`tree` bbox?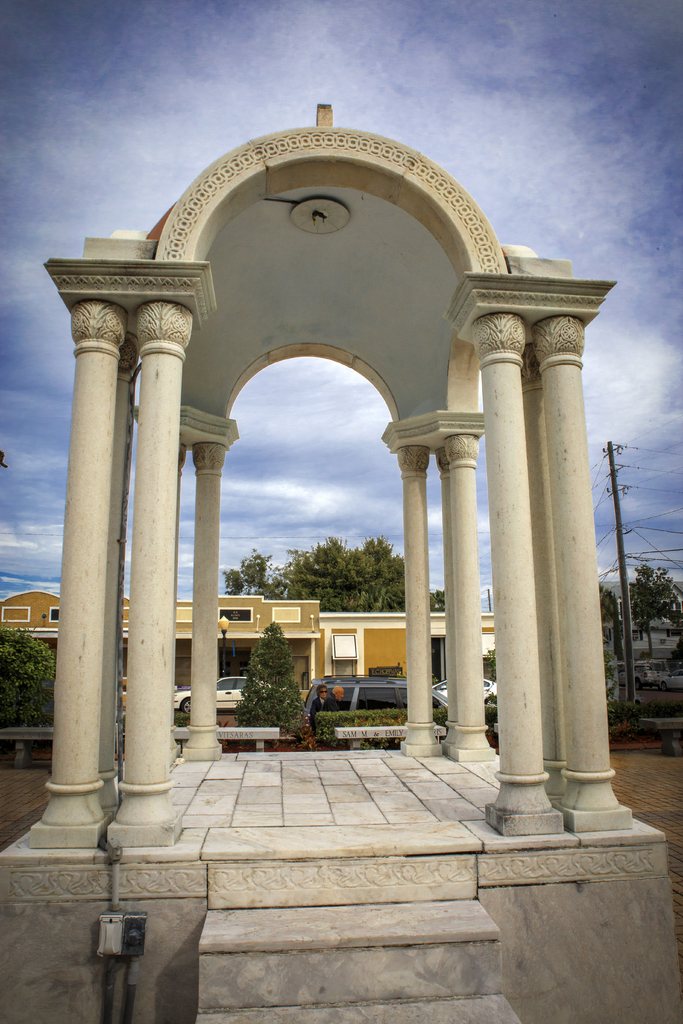
BBox(0, 622, 69, 755)
